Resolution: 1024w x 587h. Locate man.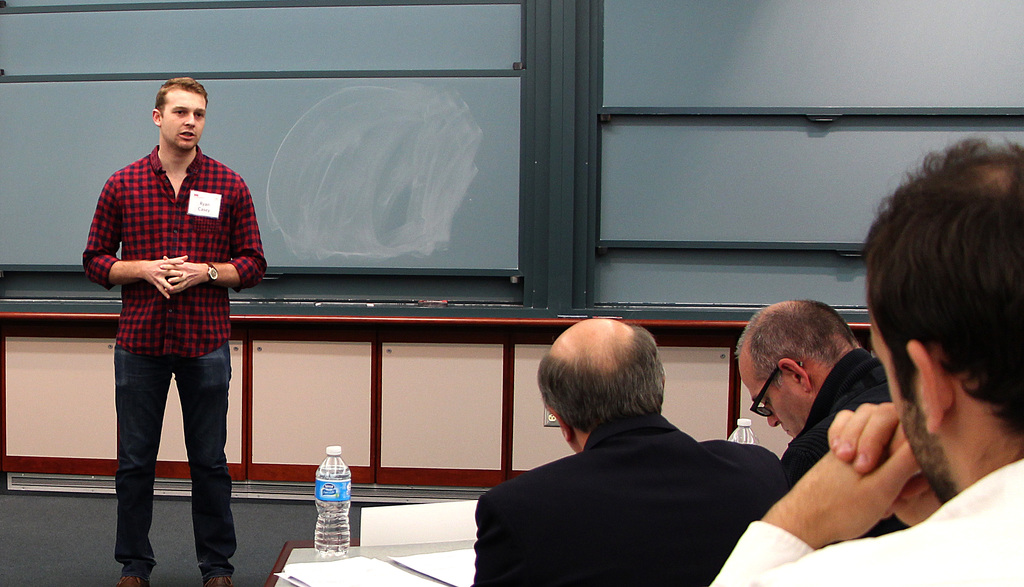
<box>732,300,911,551</box>.
